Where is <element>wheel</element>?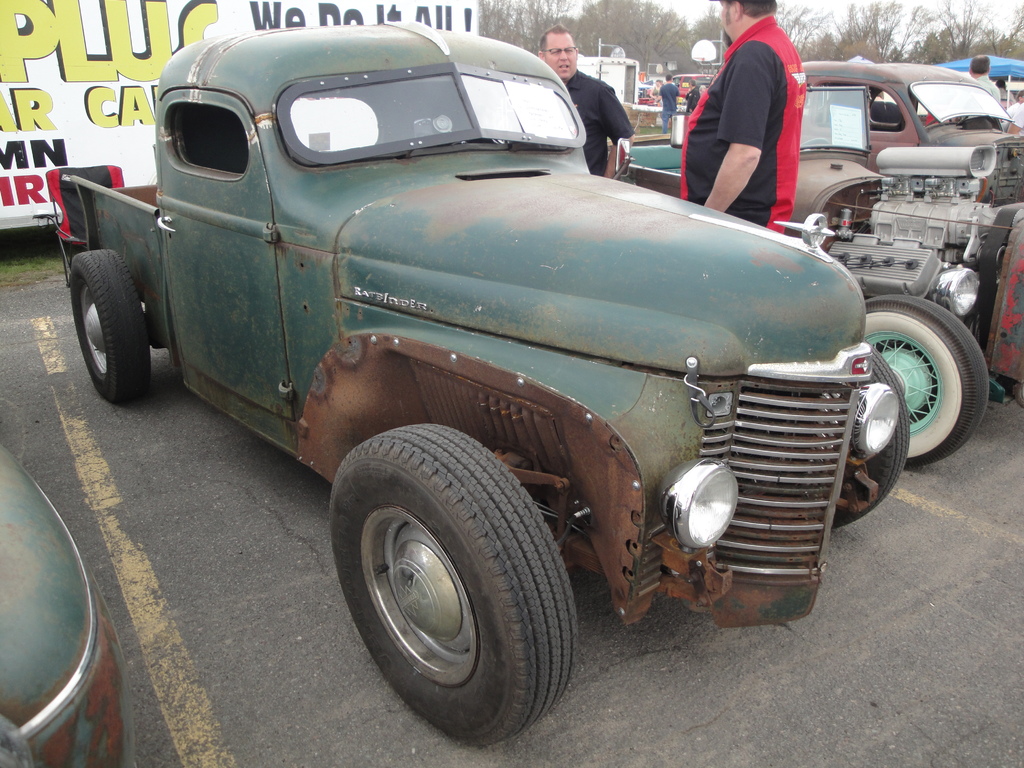
(801, 134, 830, 144).
